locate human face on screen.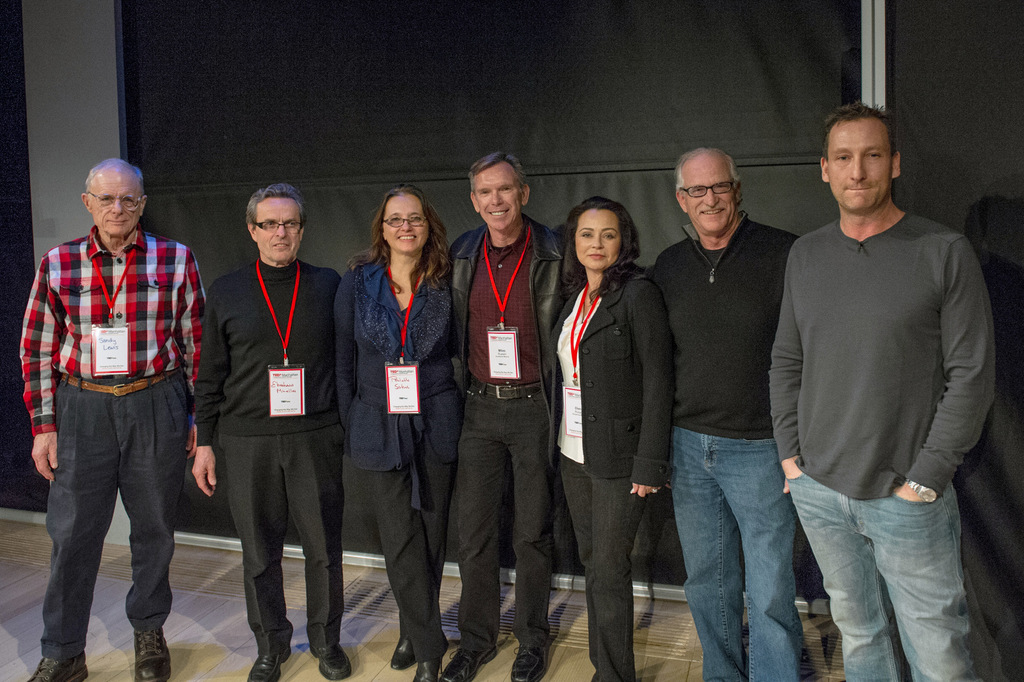
On screen at (578,211,620,270).
